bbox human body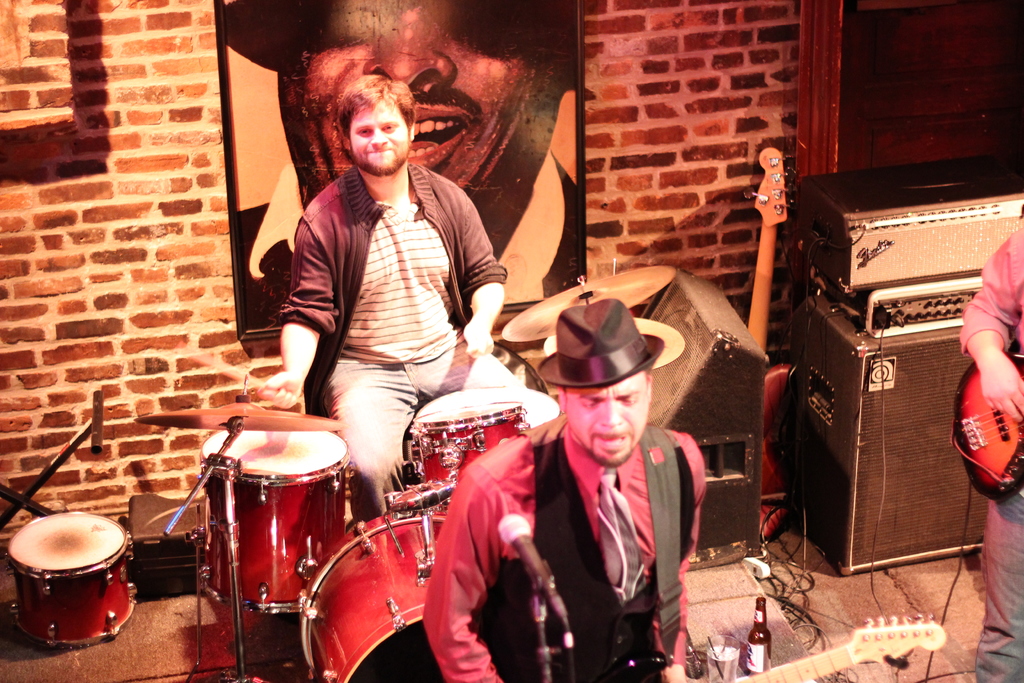
rect(951, 215, 1023, 682)
